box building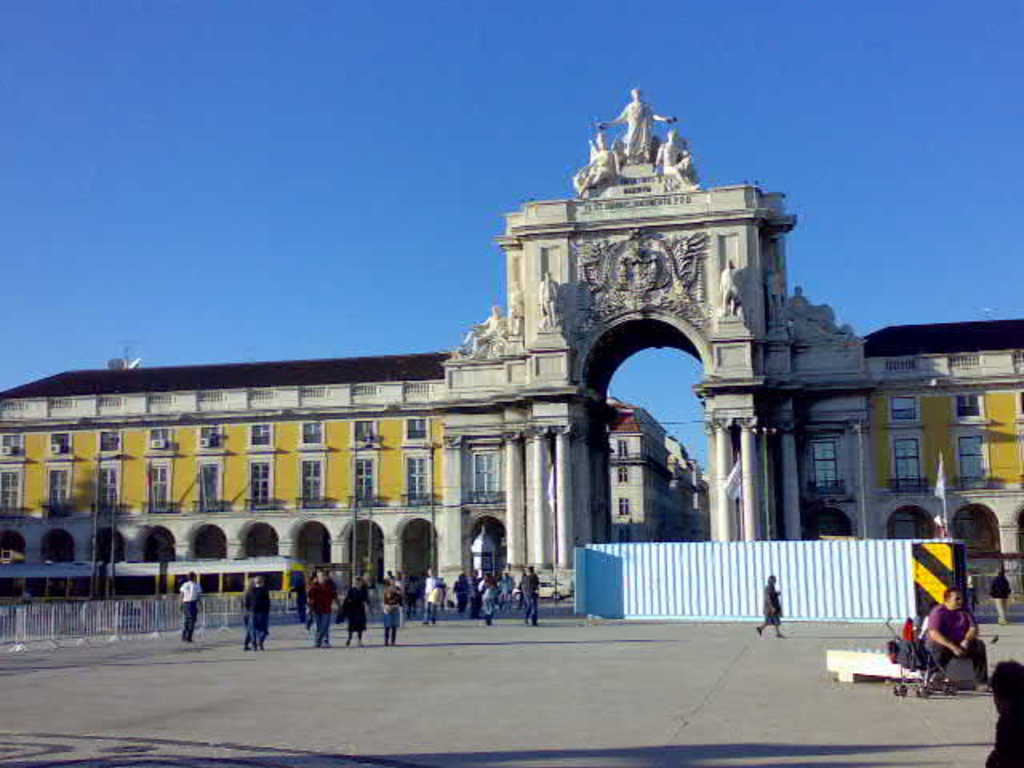
detection(798, 318, 1022, 600)
